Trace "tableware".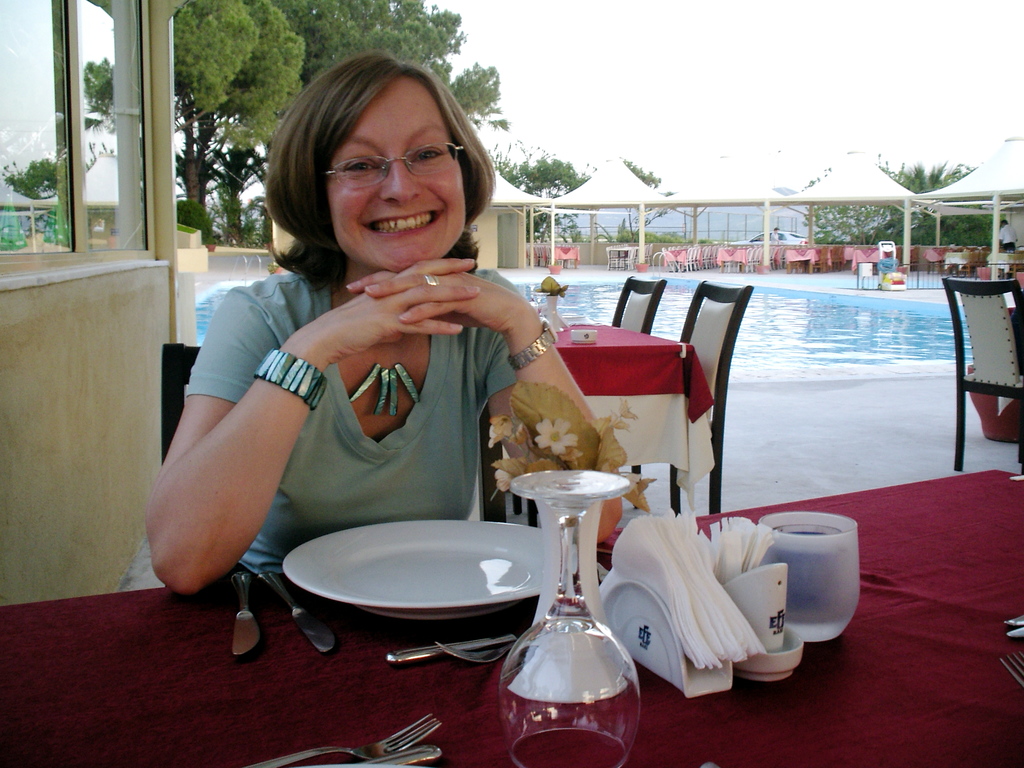
Traced to [x1=998, y1=650, x2=1023, y2=691].
